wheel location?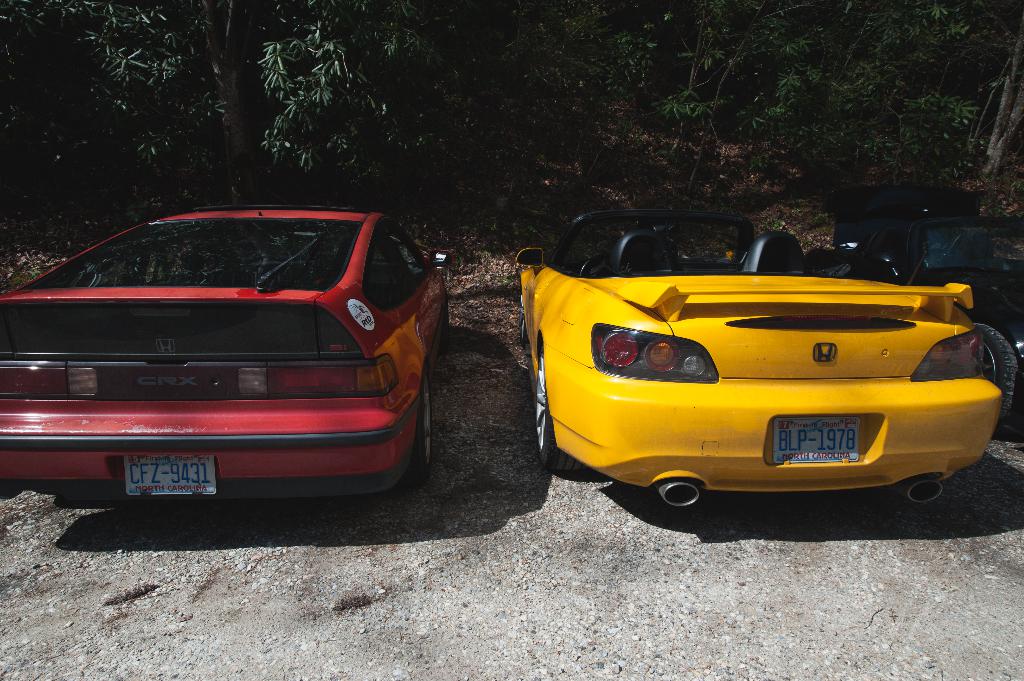
<box>406,369,434,482</box>
